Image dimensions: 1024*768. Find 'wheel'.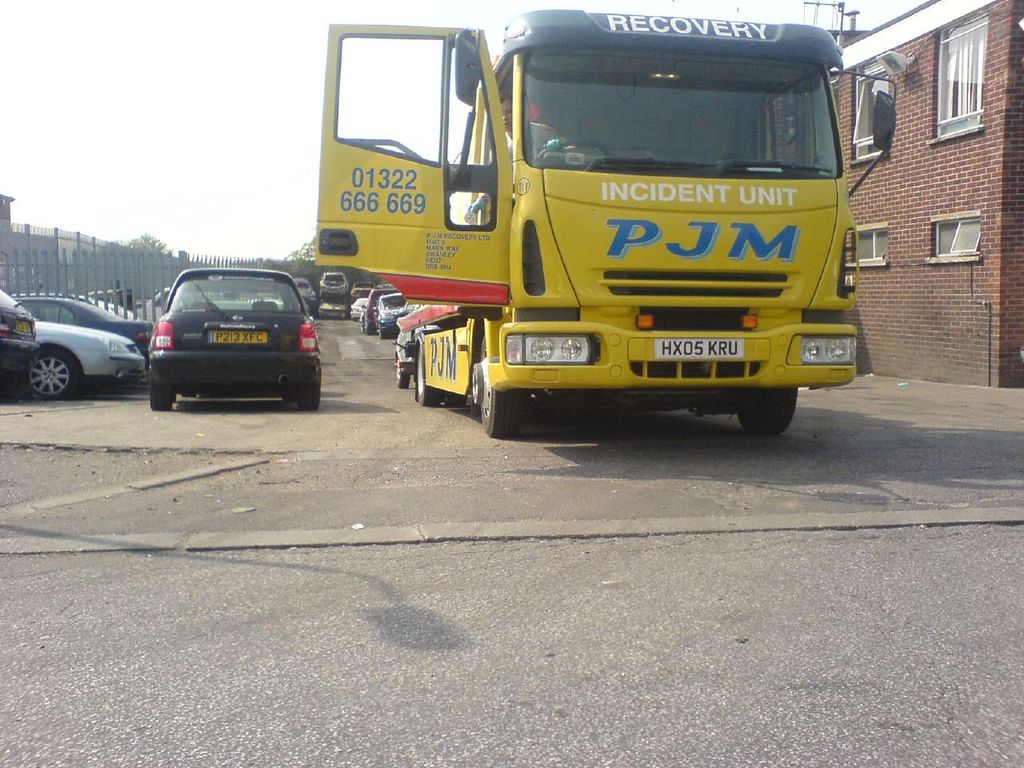
540/138/610/155.
